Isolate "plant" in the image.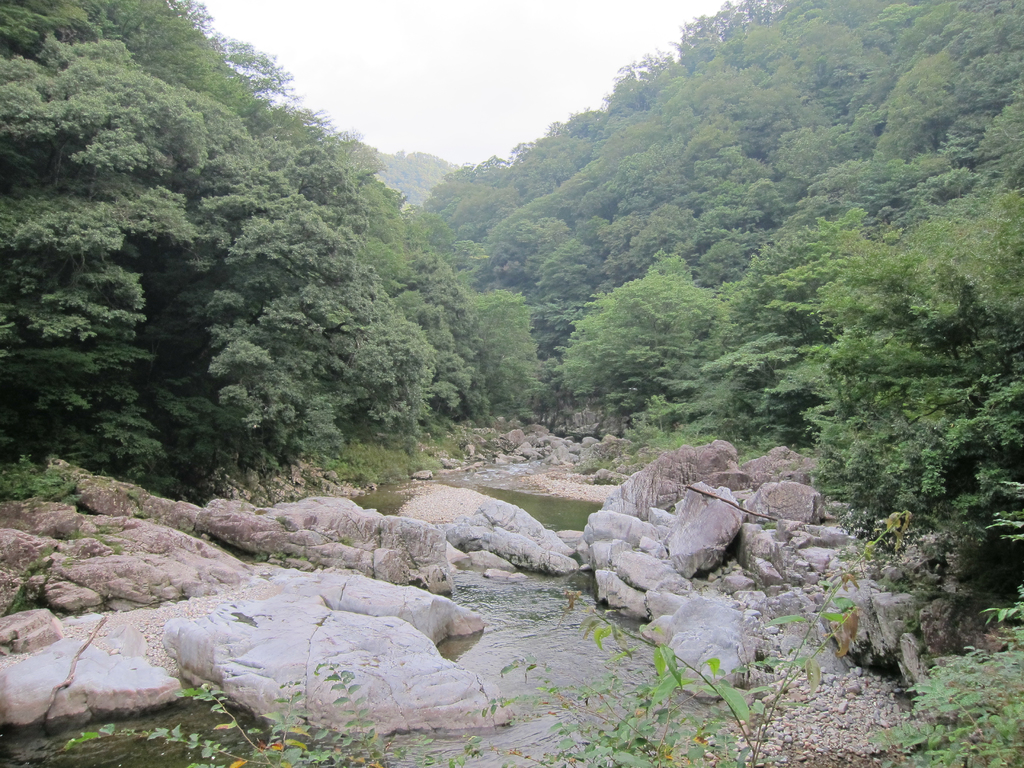
Isolated region: locate(588, 472, 620, 486).
